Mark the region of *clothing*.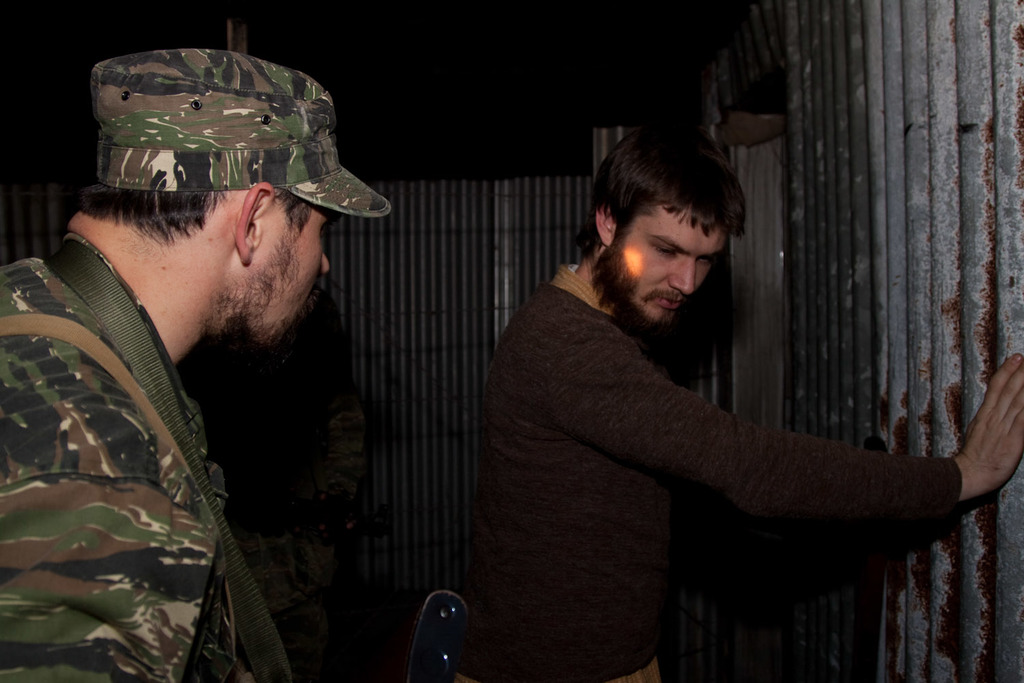
Region: detection(0, 227, 287, 682).
